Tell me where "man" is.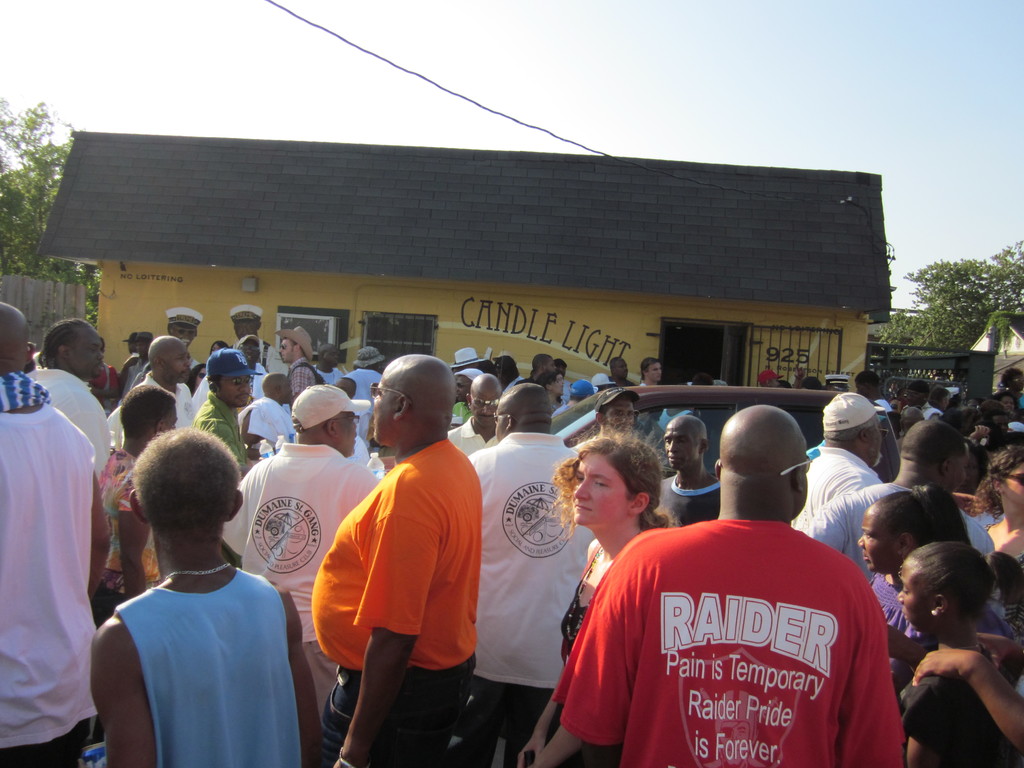
"man" is at bbox=(316, 340, 344, 384).
